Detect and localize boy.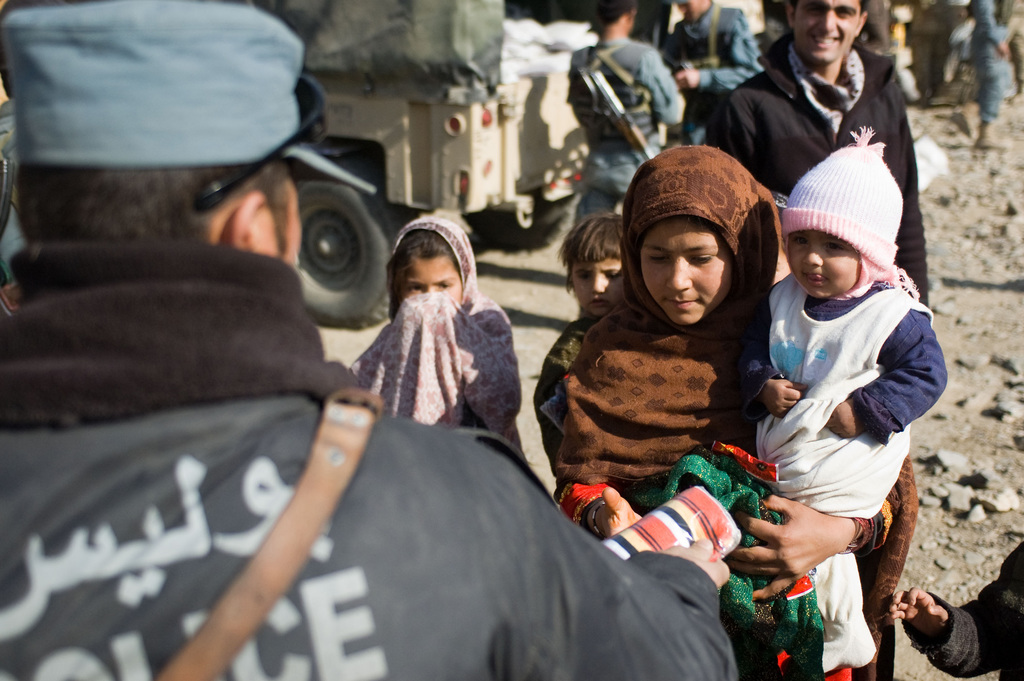
Localized at locate(531, 213, 641, 480).
